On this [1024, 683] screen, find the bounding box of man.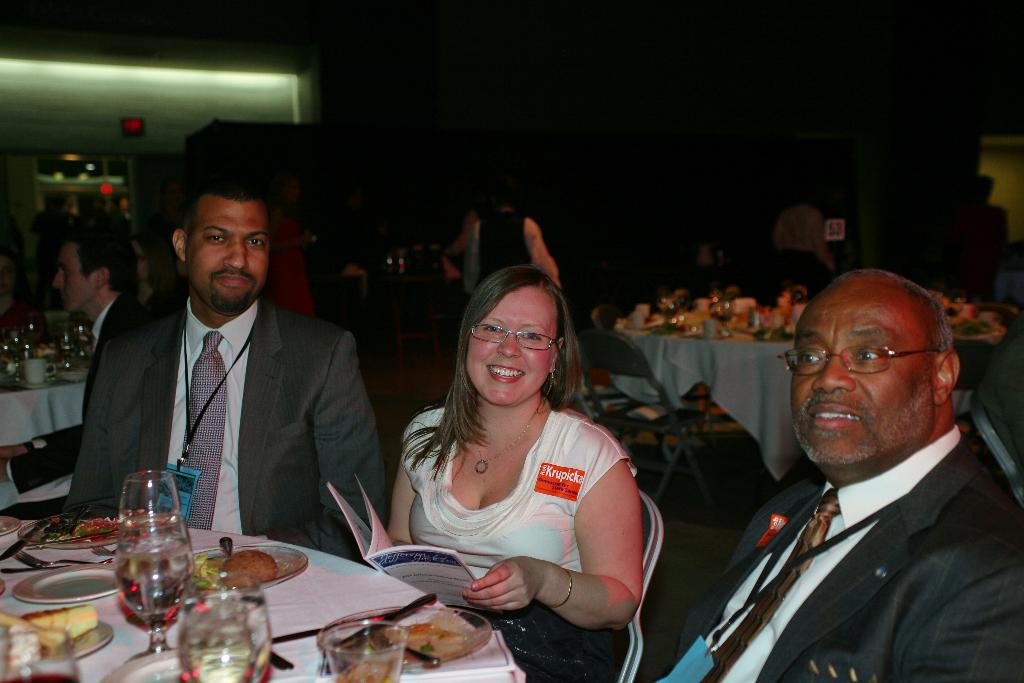
Bounding box: {"left": 61, "top": 174, "right": 394, "bottom": 567}.
